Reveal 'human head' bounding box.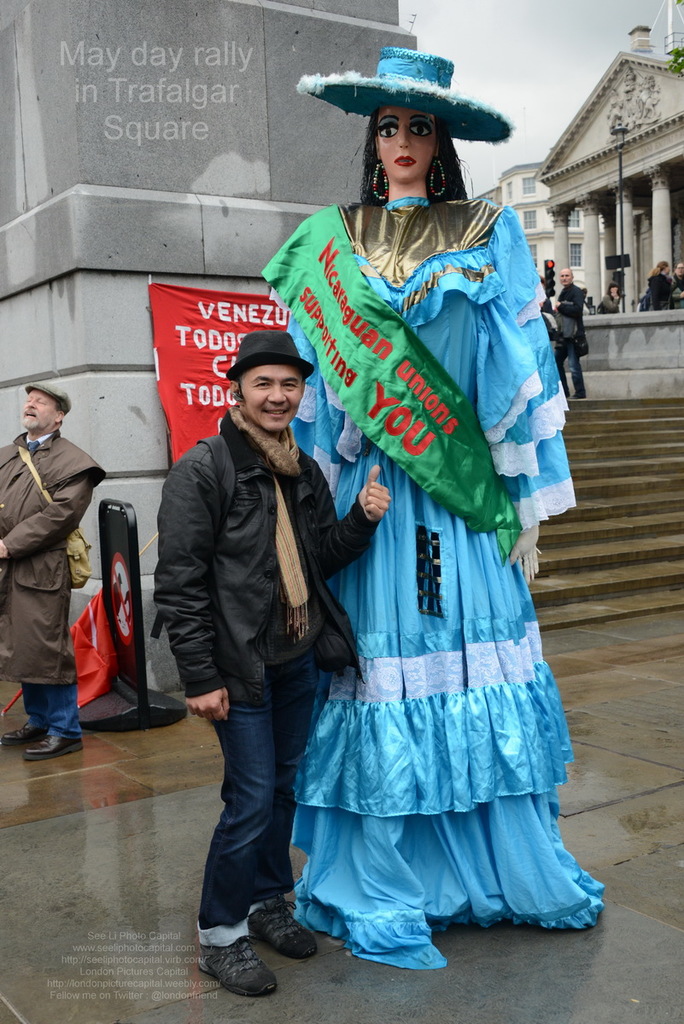
Revealed: x1=369 y1=97 x2=450 y2=180.
